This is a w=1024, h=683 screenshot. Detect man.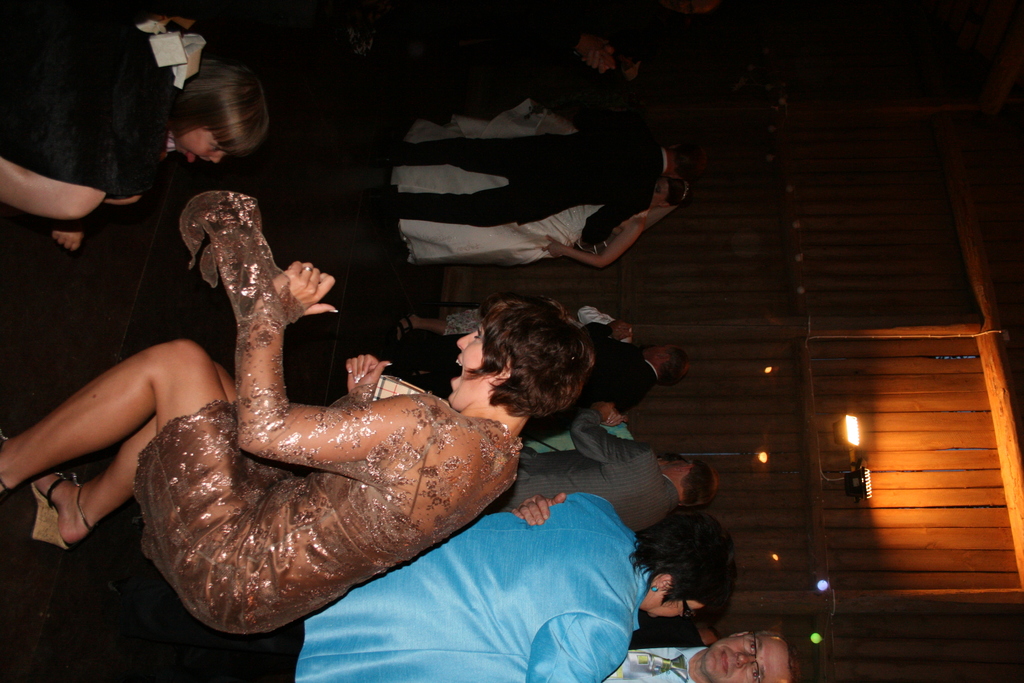
[387,96,700,248].
